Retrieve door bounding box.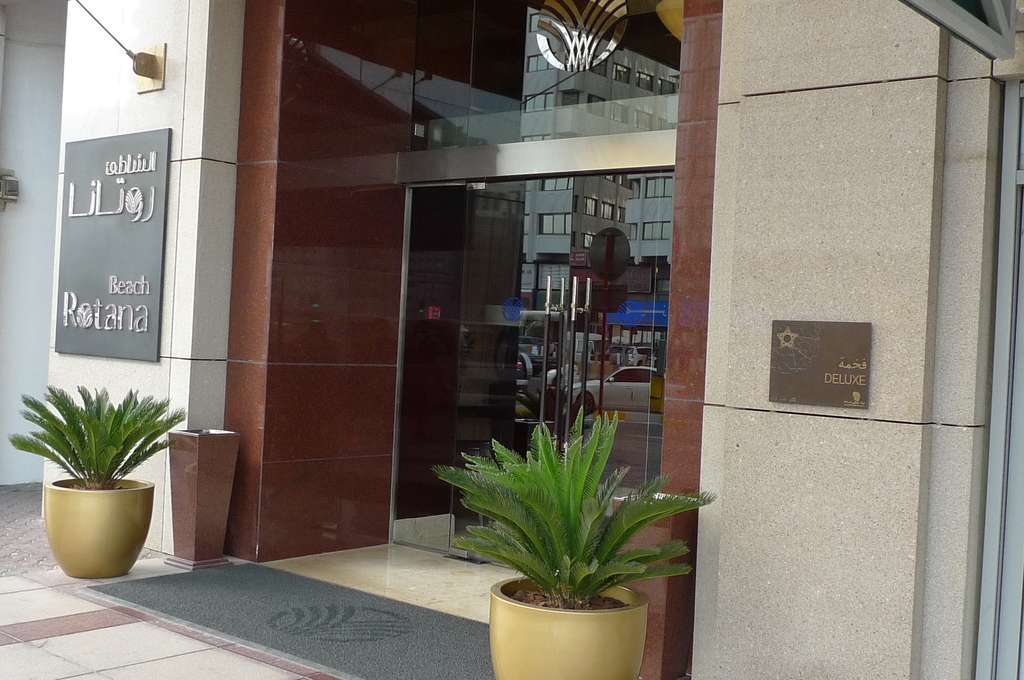
Bounding box: rect(387, 159, 674, 549).
